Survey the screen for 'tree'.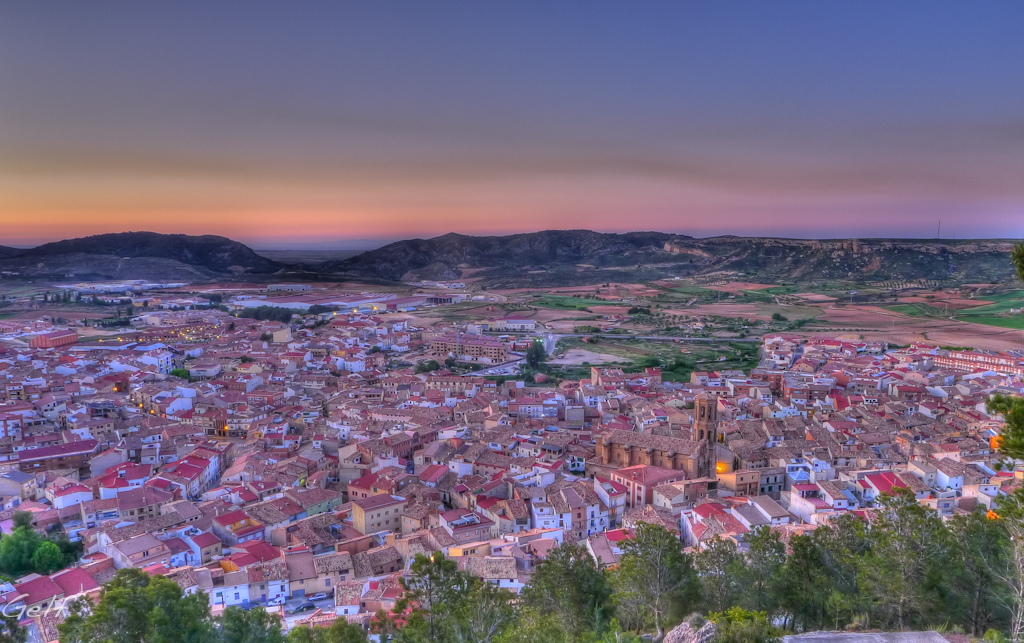
Survey found: <box>611,522,699,627</box>.
